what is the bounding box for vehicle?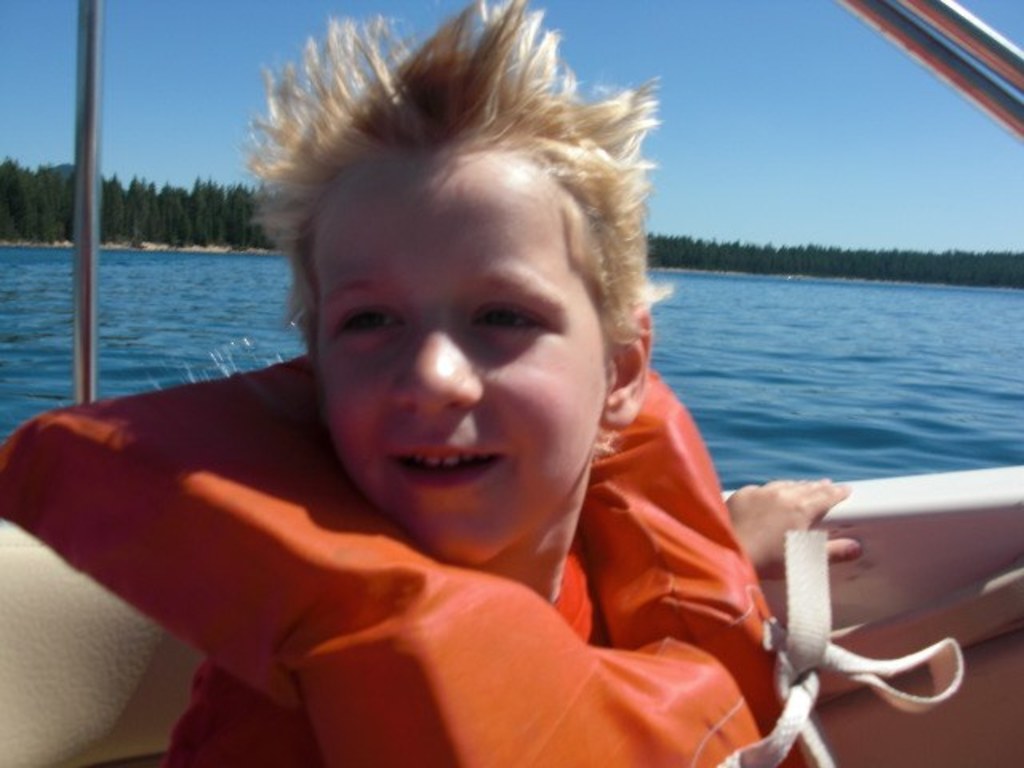
pyautogui.locateOnScreen(0, 0, 1022, 766).
